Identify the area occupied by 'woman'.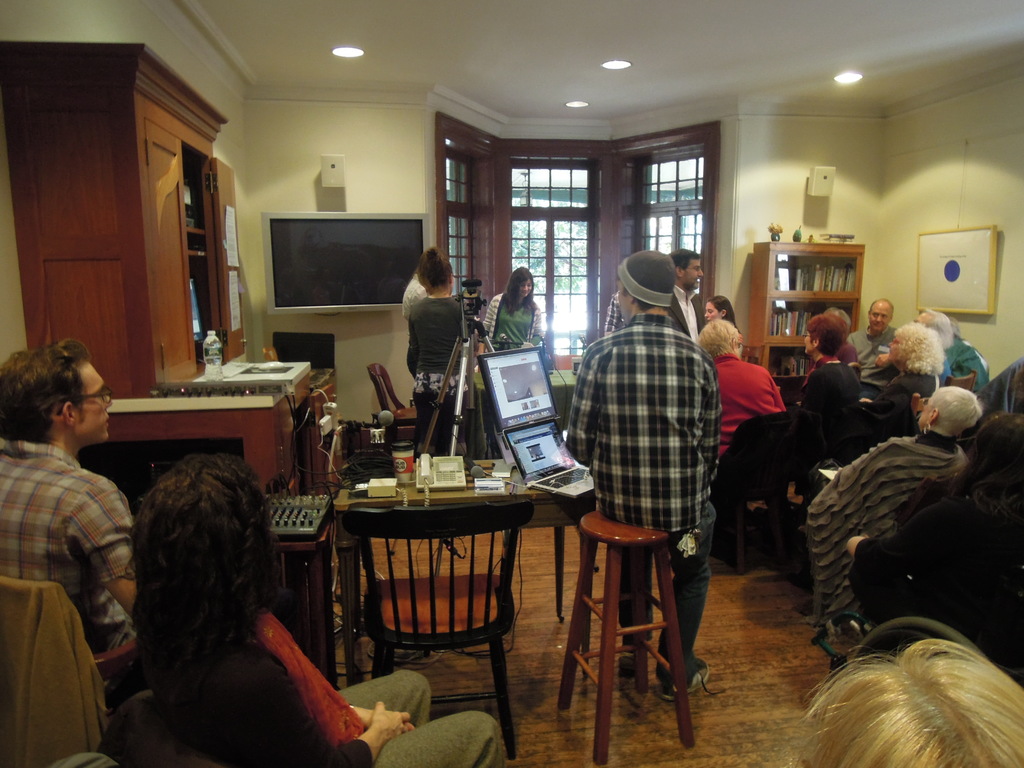
Area: region(125, 454, 504, 767).
